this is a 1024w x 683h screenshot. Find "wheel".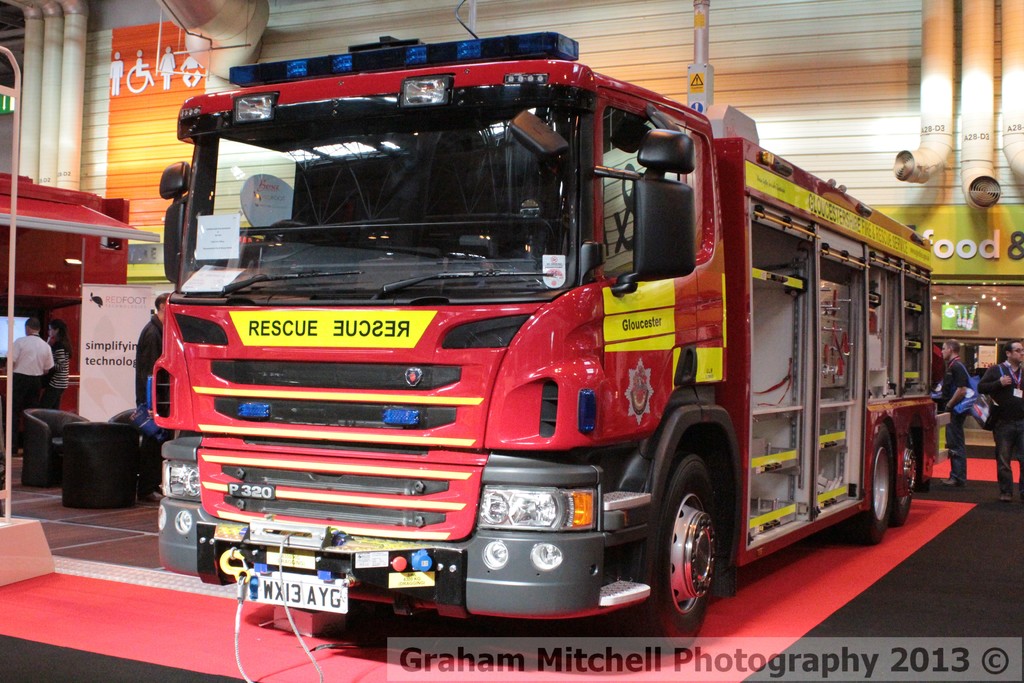
Bounding box: crop(621, 454, 721, 650).
